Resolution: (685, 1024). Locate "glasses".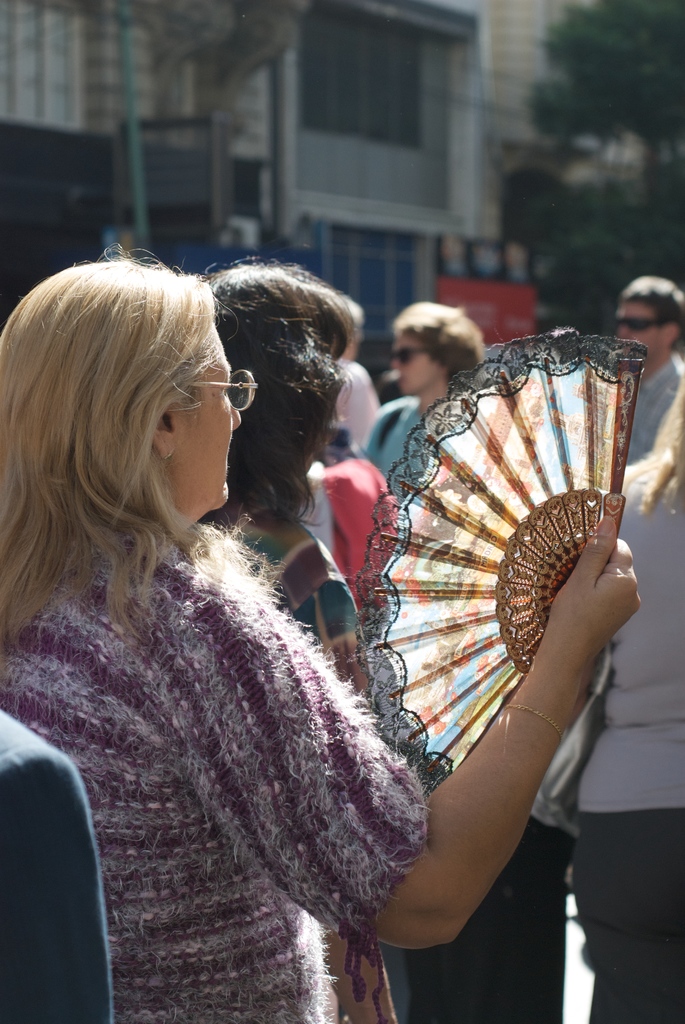
[left=616, top=308, right=684, bottom=335].
